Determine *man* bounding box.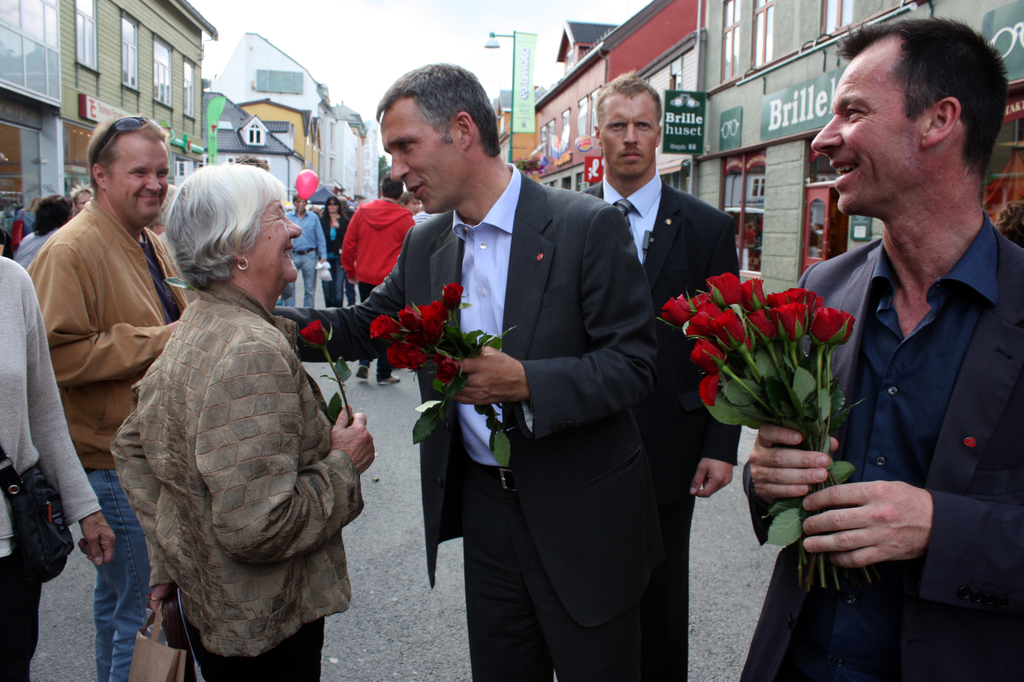
Determined: pyautogui.locateOnScreen(273, 62, 660, 681).
